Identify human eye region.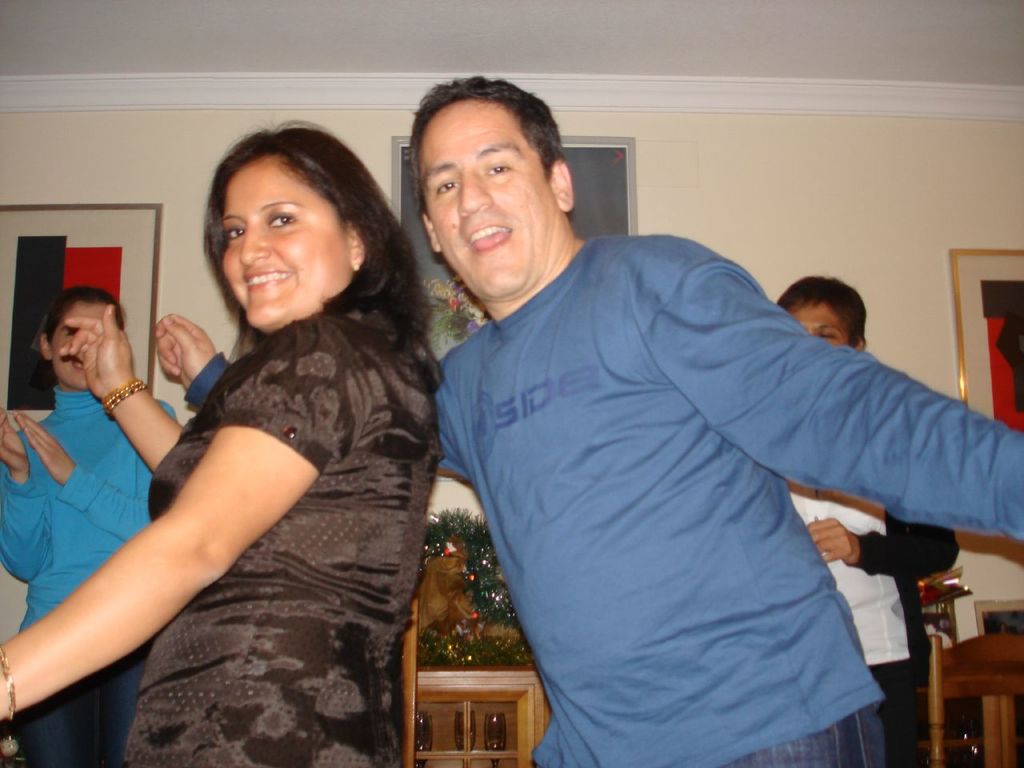
Region: <box>434,177,461,198</box>.
